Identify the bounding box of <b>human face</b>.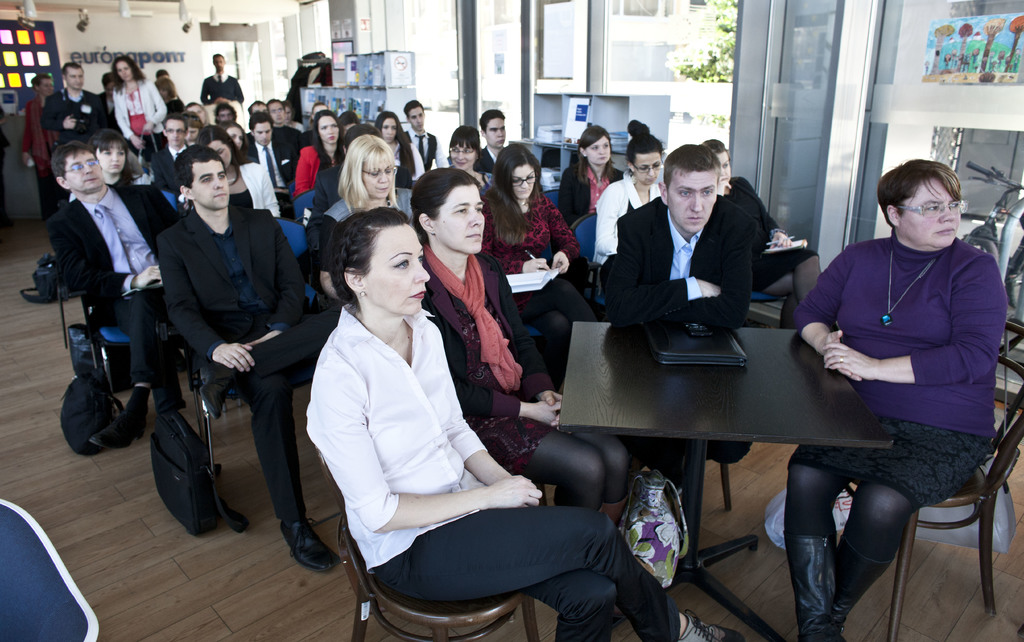
[102, 147, 125, 174].
